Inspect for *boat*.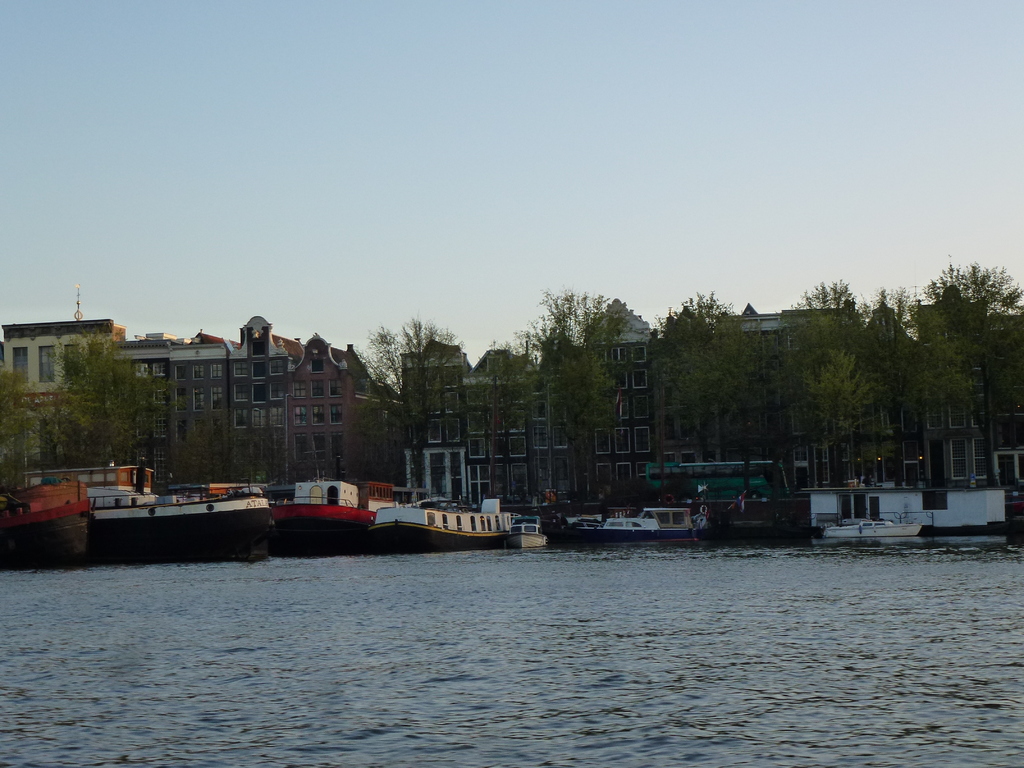
Inspection: <box>366,508,516,552</box>.
